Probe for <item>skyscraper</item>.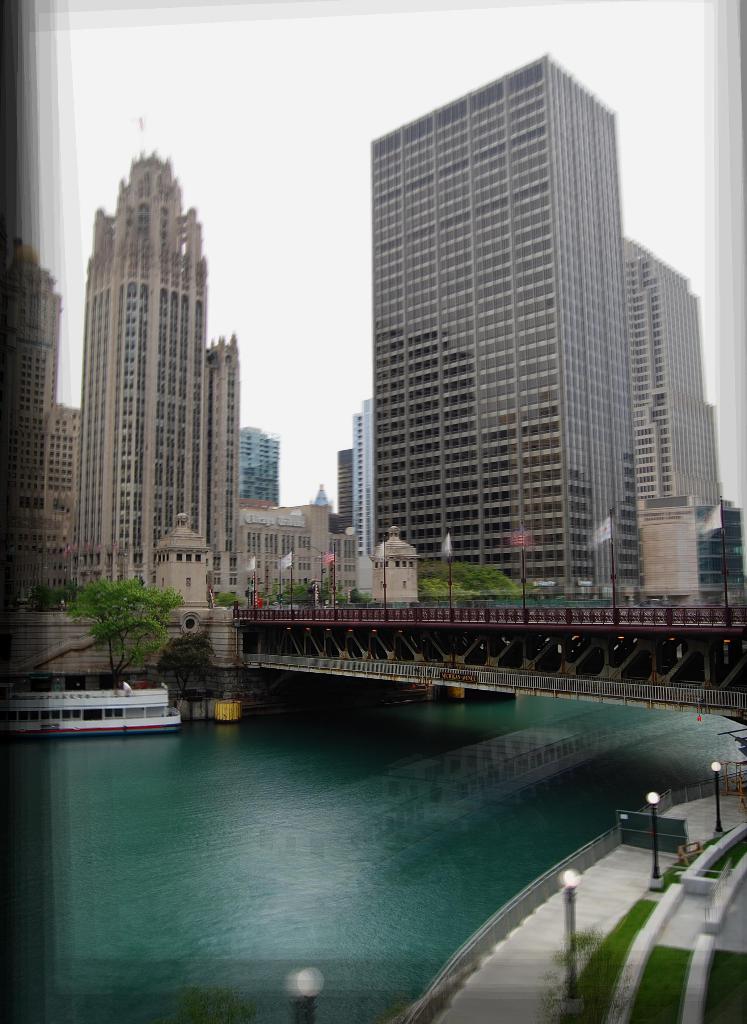
Probe result: box(47, 122, 270, 676).
